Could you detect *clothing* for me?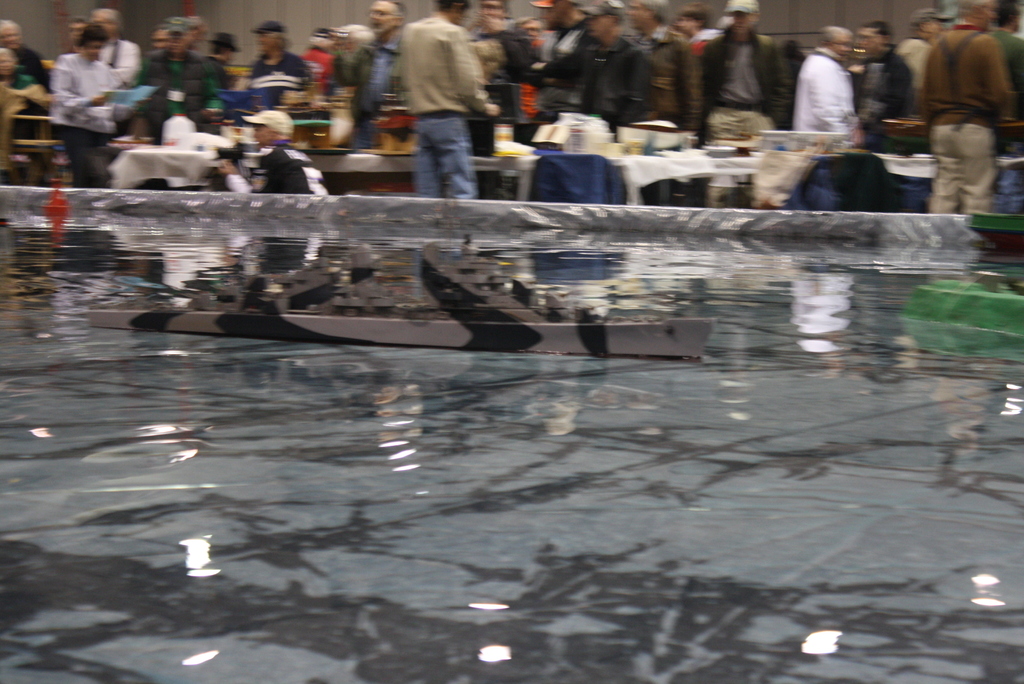
Detection result: {"x1": 5, "y1": 41, "x2": 49, "y2": 154}.
